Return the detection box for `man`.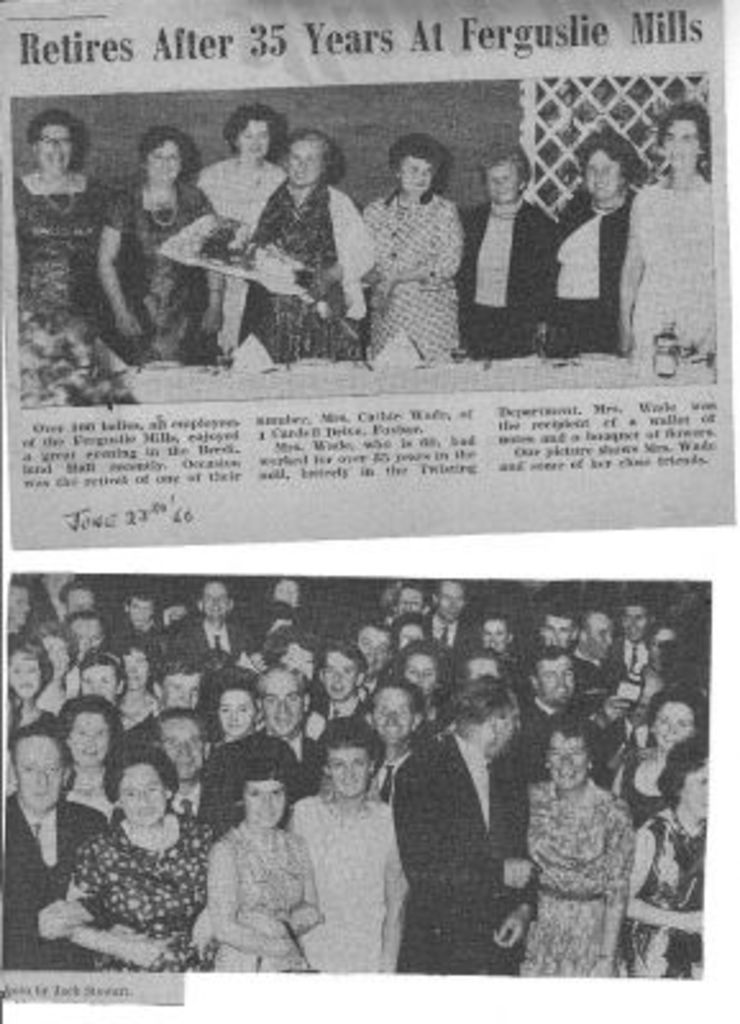
[x1=202, y1=666, x2=325, y2=827].
